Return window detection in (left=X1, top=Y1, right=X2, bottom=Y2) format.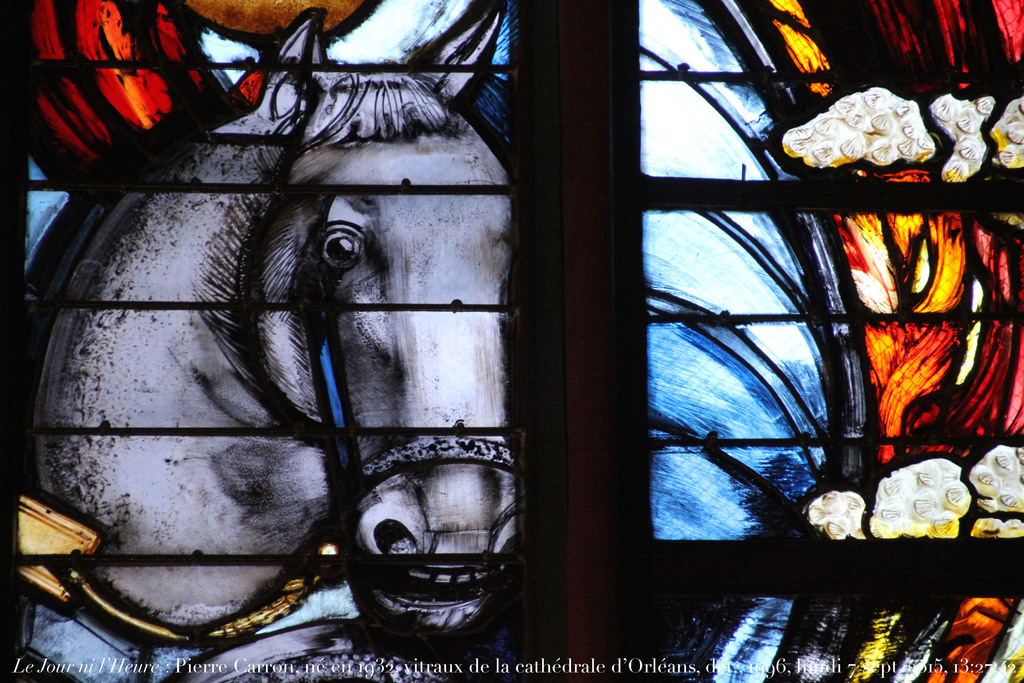
(left=601, top=0, right=1023, bottom=682).
